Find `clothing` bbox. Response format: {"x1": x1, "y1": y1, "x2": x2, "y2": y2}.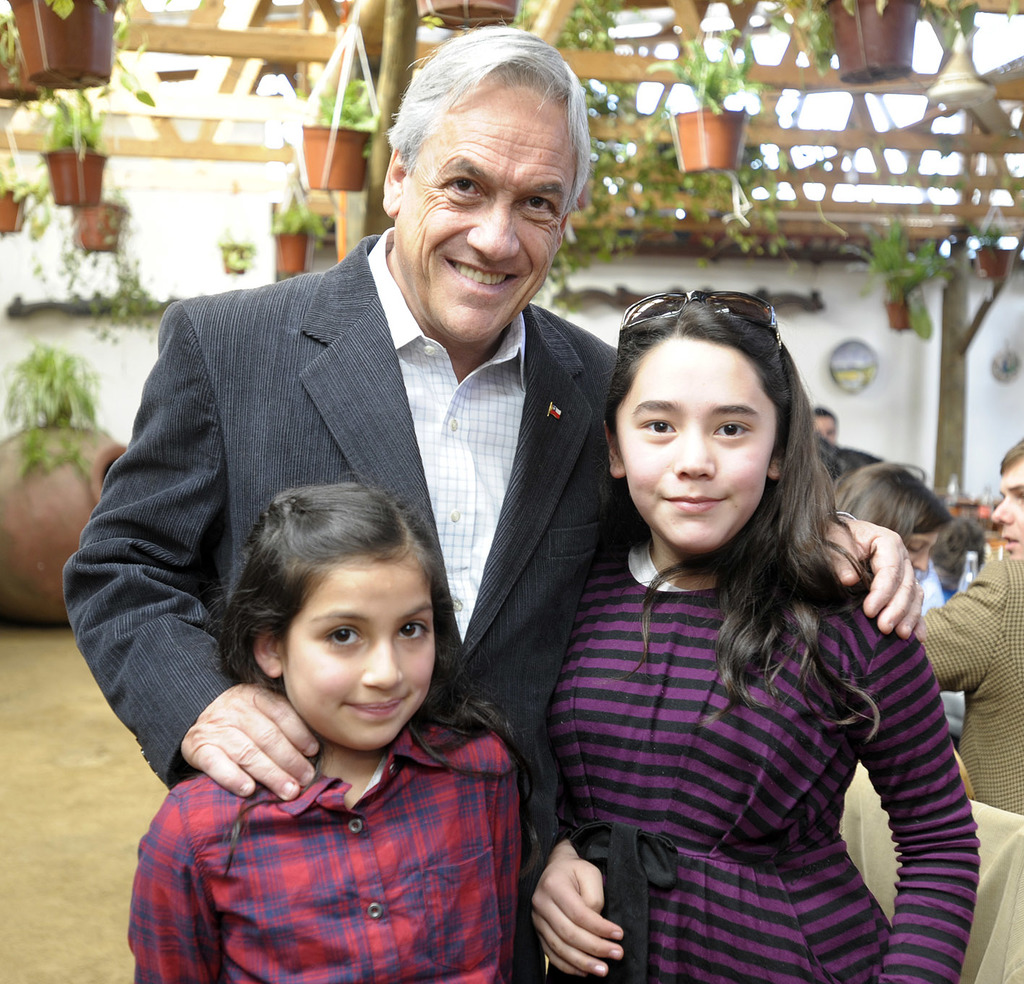
{"x1": 911, "y1": 553, "x2": 1023, "y2": 824}.
